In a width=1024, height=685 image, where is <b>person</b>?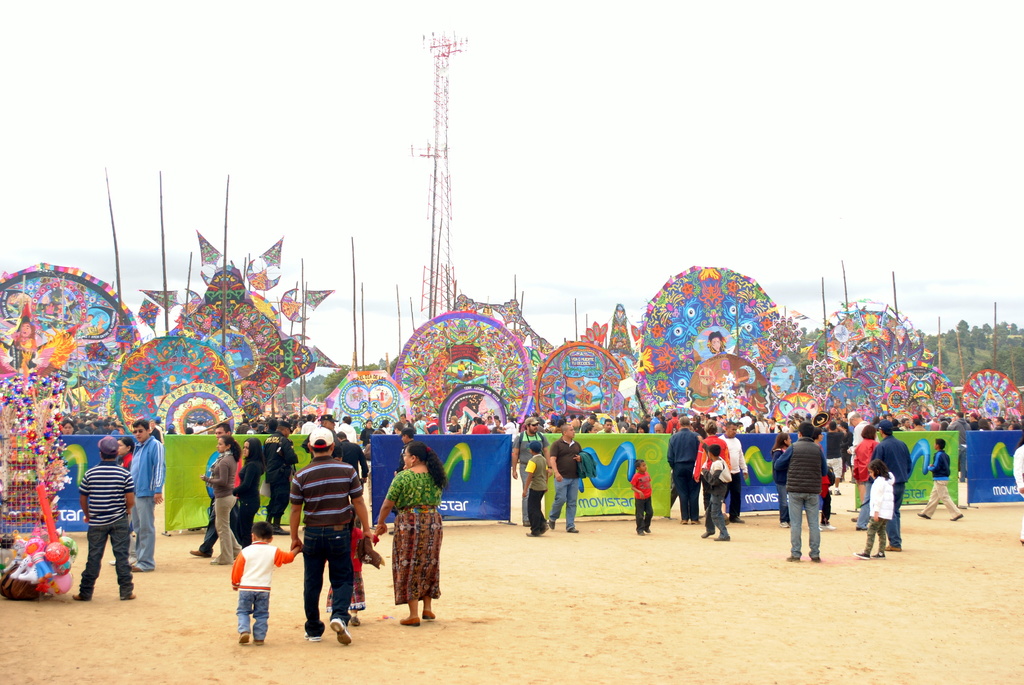
l=226, t=436, r=261, b=545.
